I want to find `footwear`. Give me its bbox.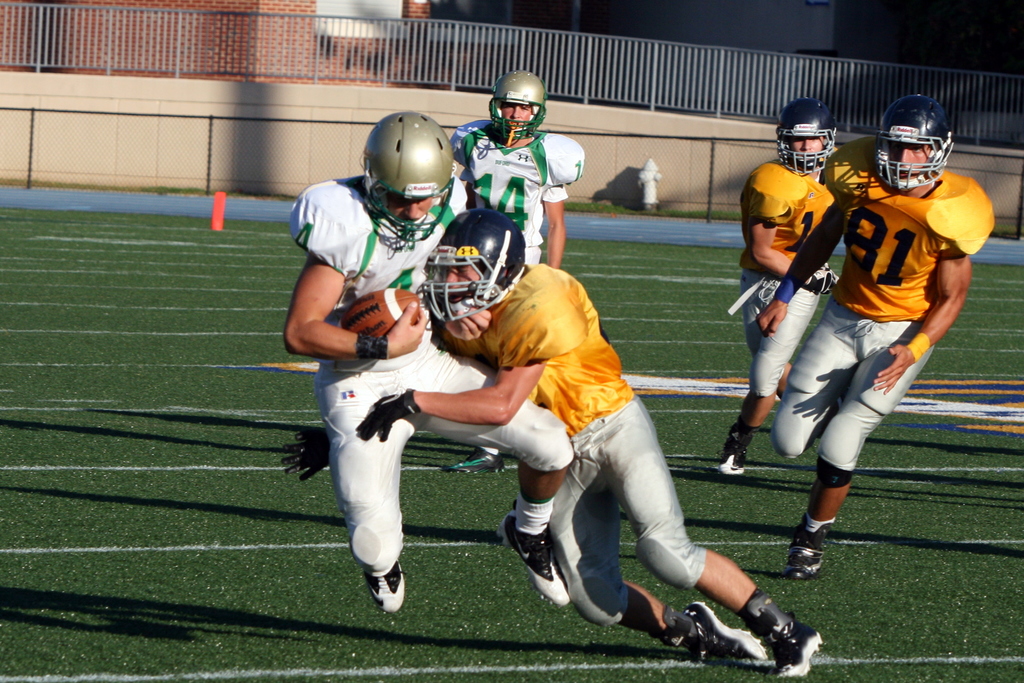
364 560 410 609.
